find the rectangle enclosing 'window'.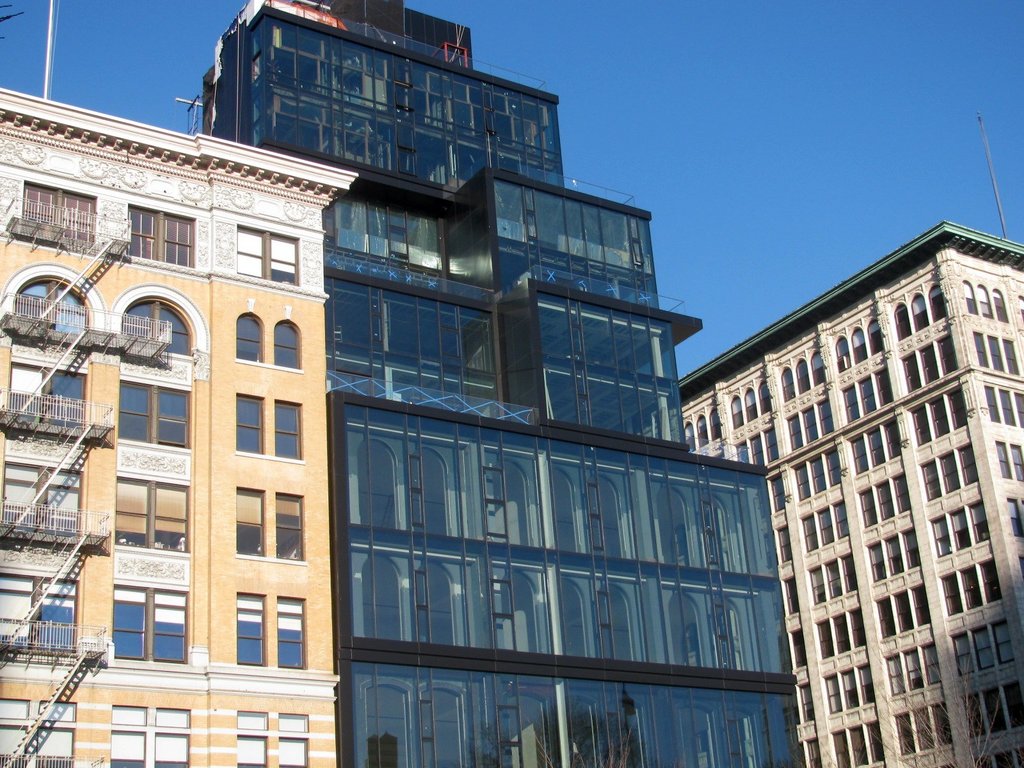
(236,225,299,284).
